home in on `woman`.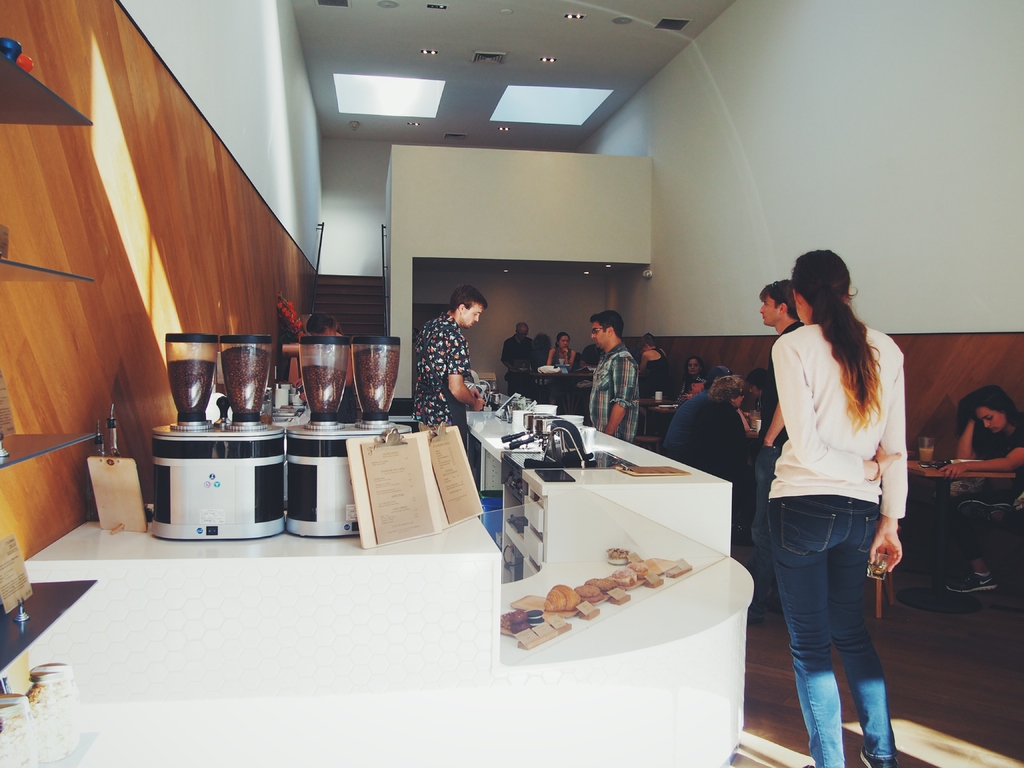
Homed in at 541, 332, 576, 407.
